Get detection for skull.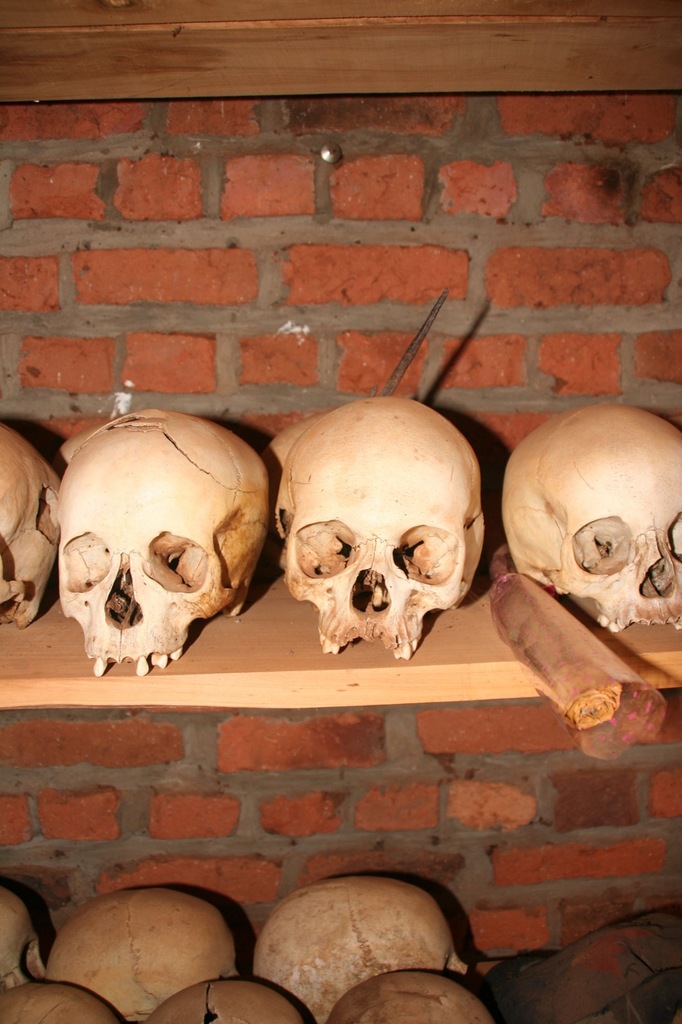
Detection: (x1=281, y1=397, x2=481, y2=664).
